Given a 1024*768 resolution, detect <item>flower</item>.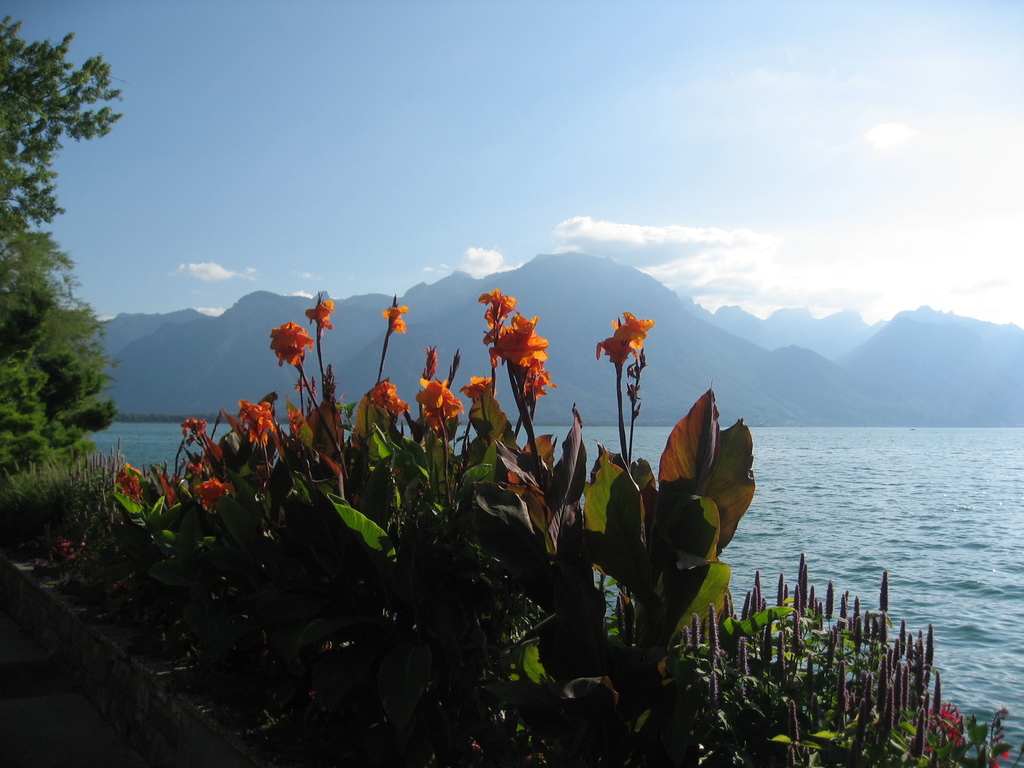
237, 401, 276, 446.
